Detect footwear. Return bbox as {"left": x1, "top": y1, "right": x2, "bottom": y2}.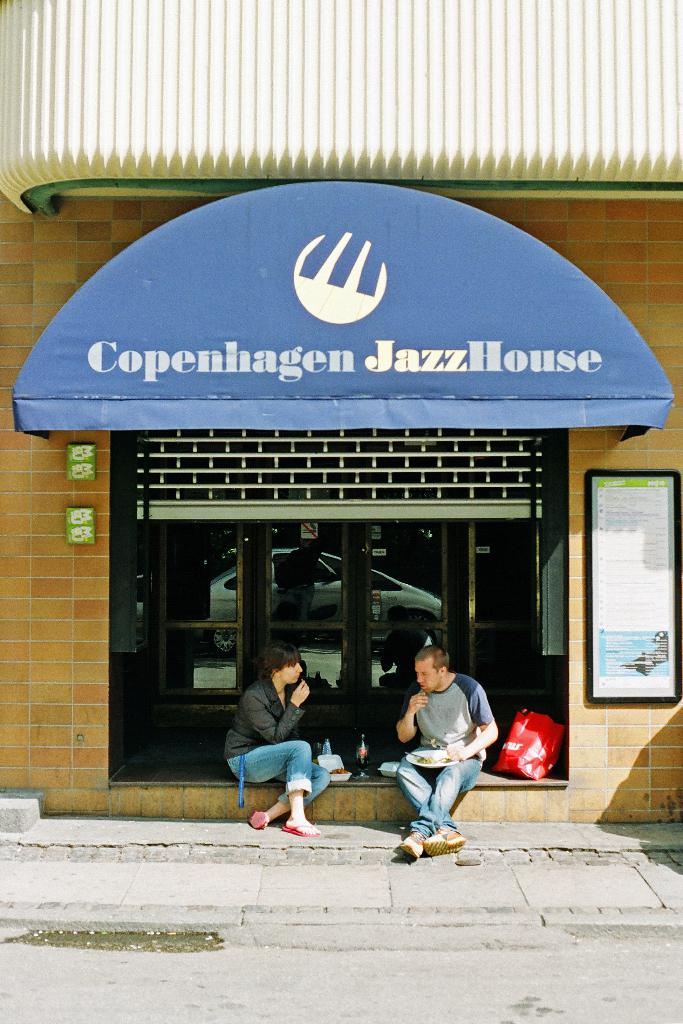
{"left": 279, "top": 818, "right": 318, "bottom": 837}.
